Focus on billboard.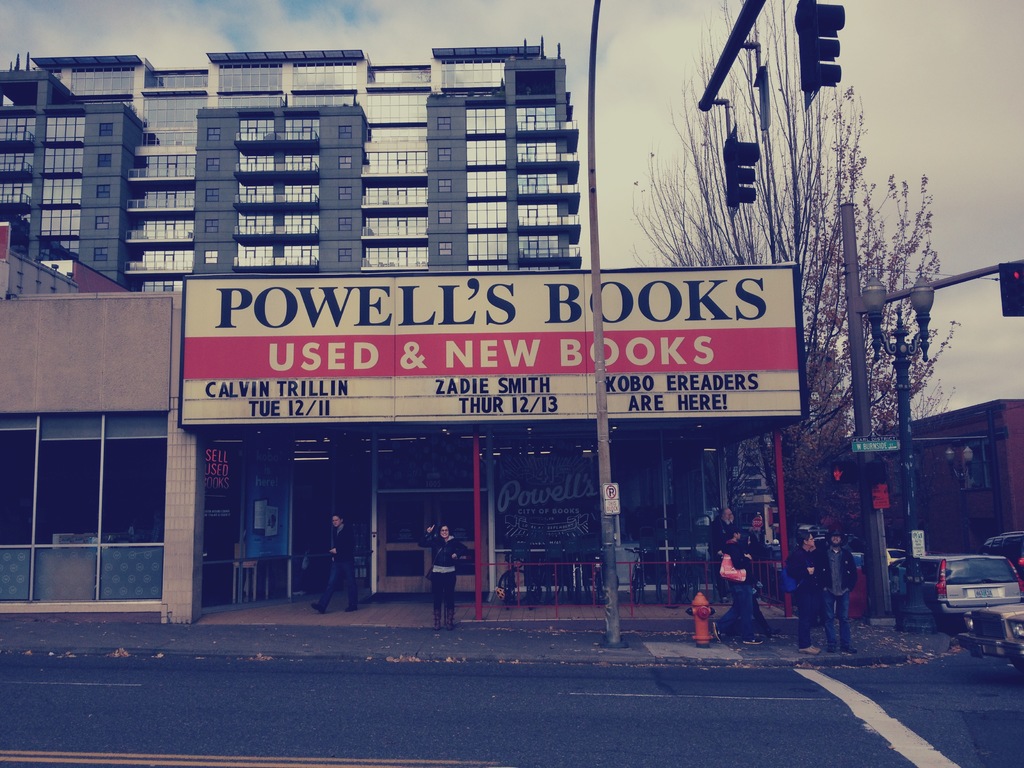
Focused at 495,454,608,555.
